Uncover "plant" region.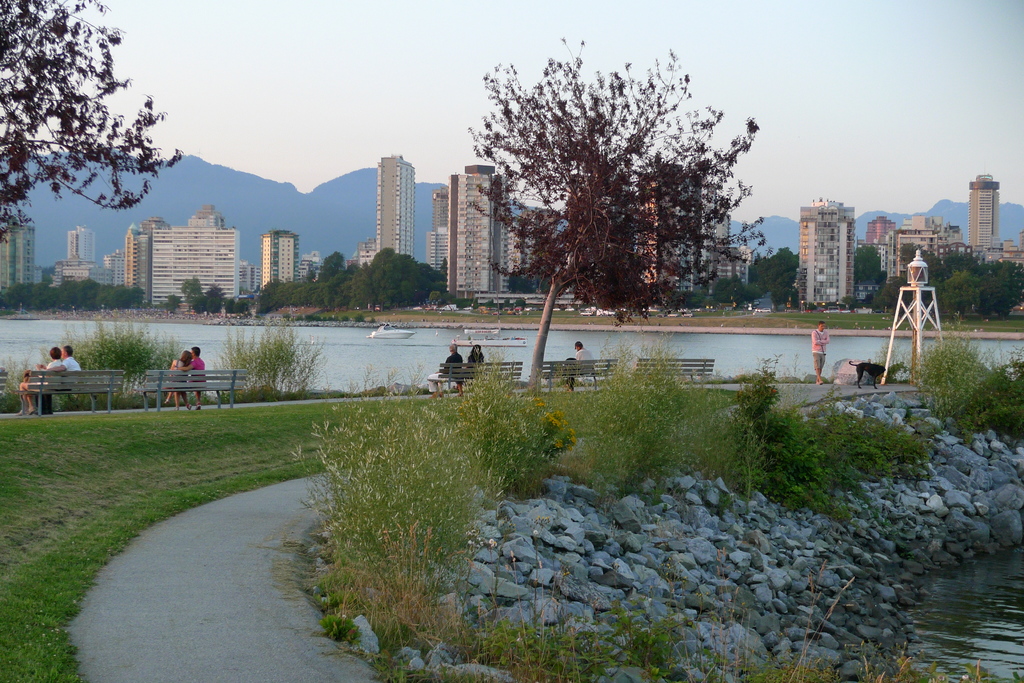
Uncovered: box(29, 317, 194, 395).
